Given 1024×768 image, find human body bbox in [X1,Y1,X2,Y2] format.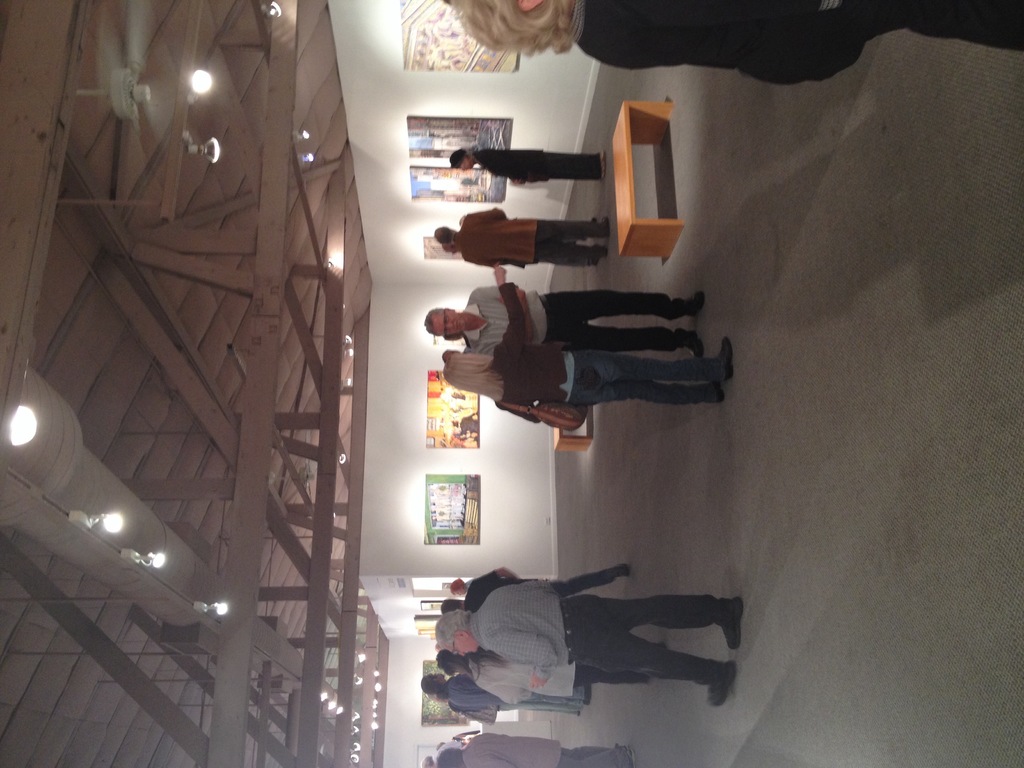
[428,276,698,349].
